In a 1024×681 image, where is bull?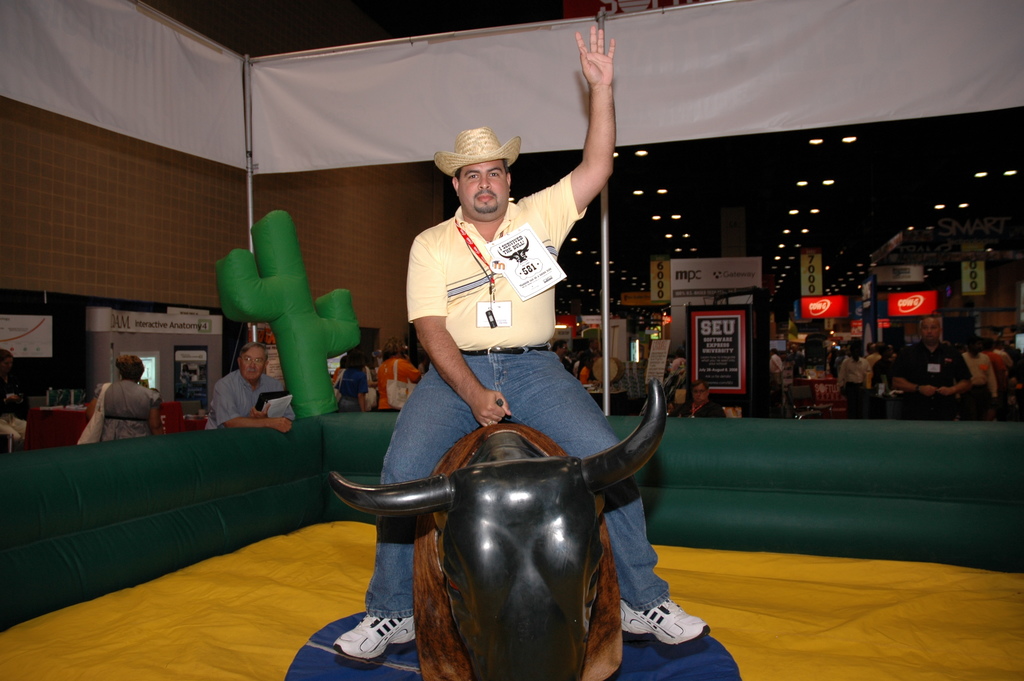
330, 386, 668, 679.
